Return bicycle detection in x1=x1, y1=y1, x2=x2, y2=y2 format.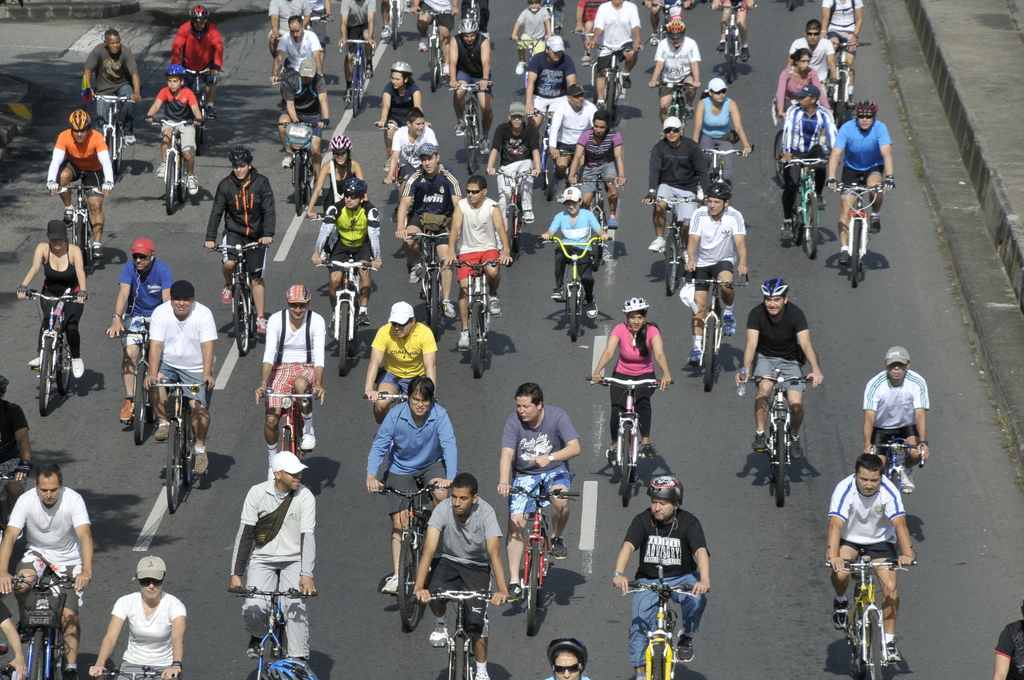
x1=765, y1=97, x2=812, y2=184.
